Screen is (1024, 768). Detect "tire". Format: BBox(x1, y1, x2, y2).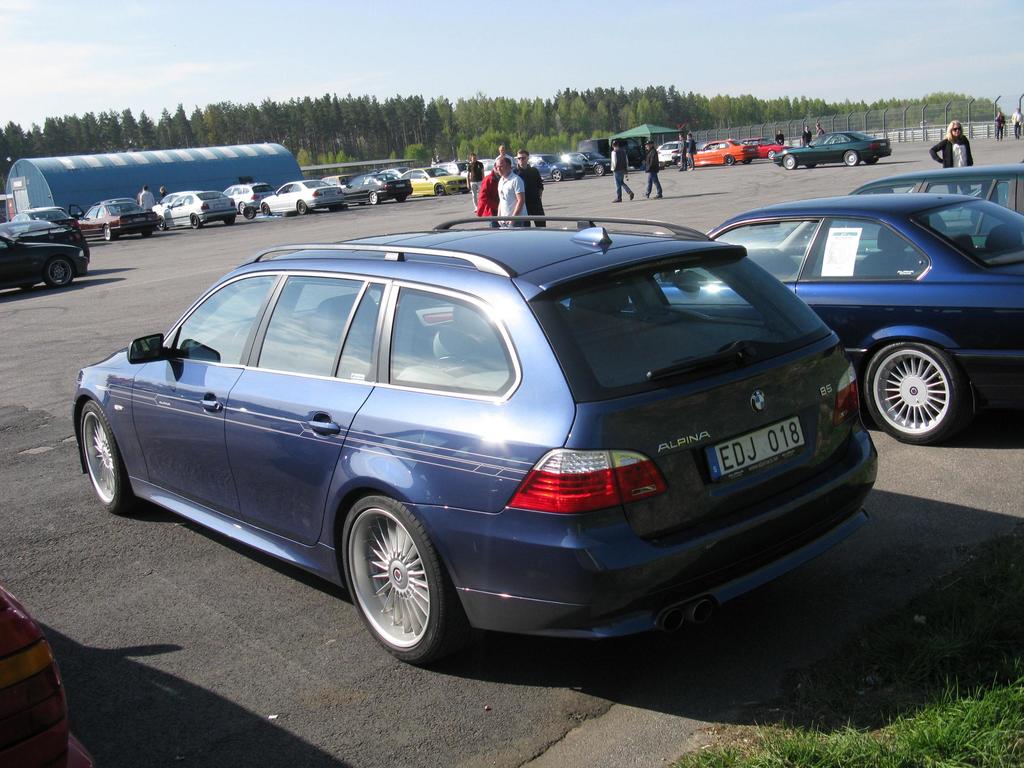
BBox(396, 195, 406, 202).
